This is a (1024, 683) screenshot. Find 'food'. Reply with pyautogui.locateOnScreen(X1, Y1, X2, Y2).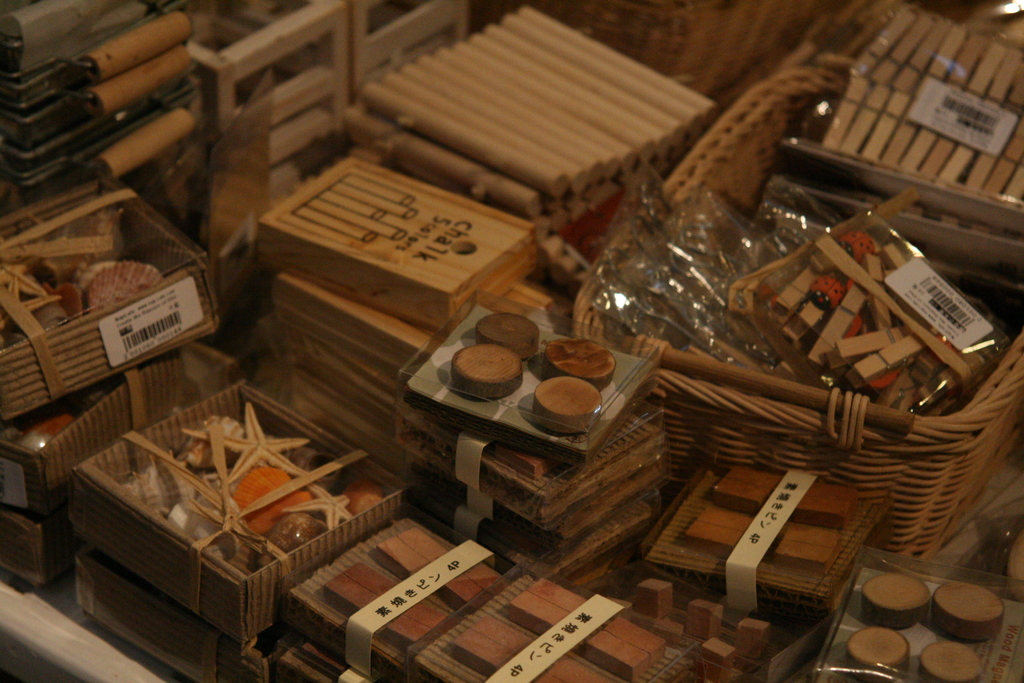
pyautogui.locateOnScreen(453, 321, 535, 407).
